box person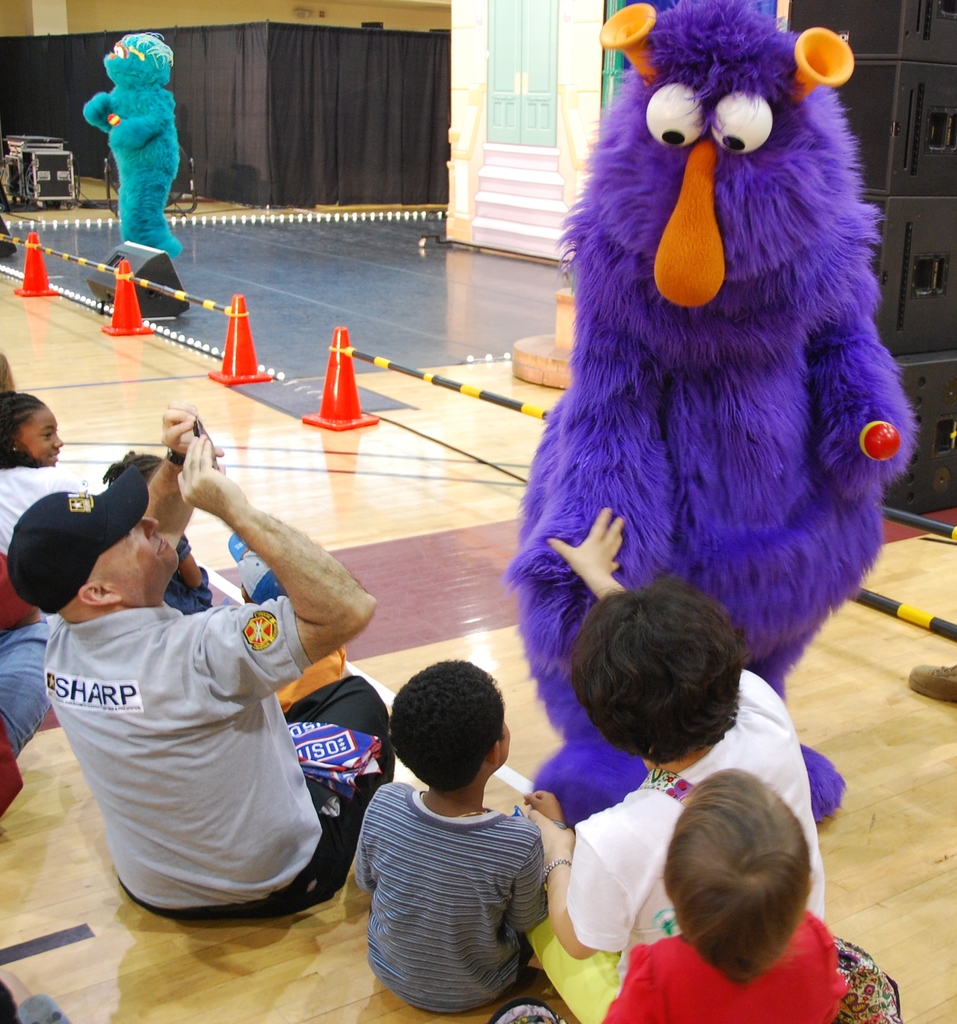
72 0 189 287
